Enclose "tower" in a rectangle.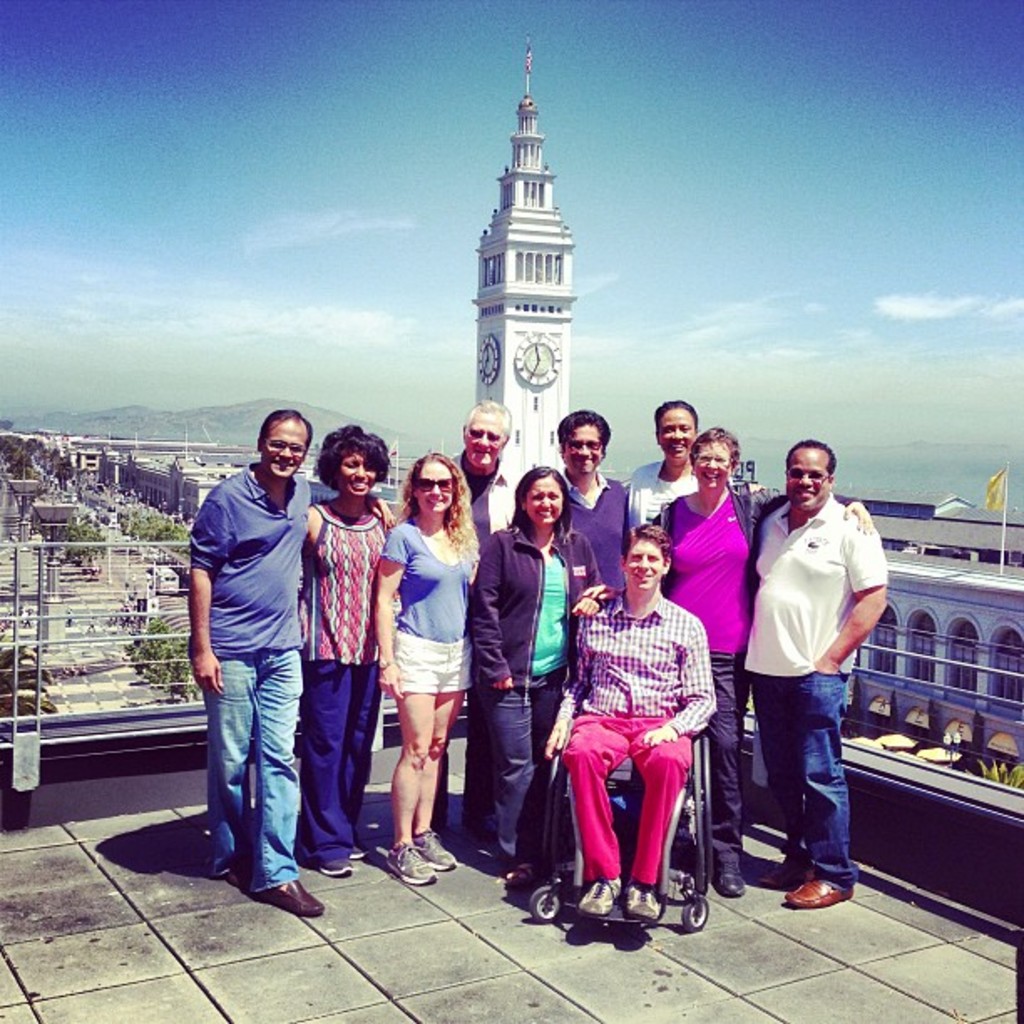
427:54:596:497.
